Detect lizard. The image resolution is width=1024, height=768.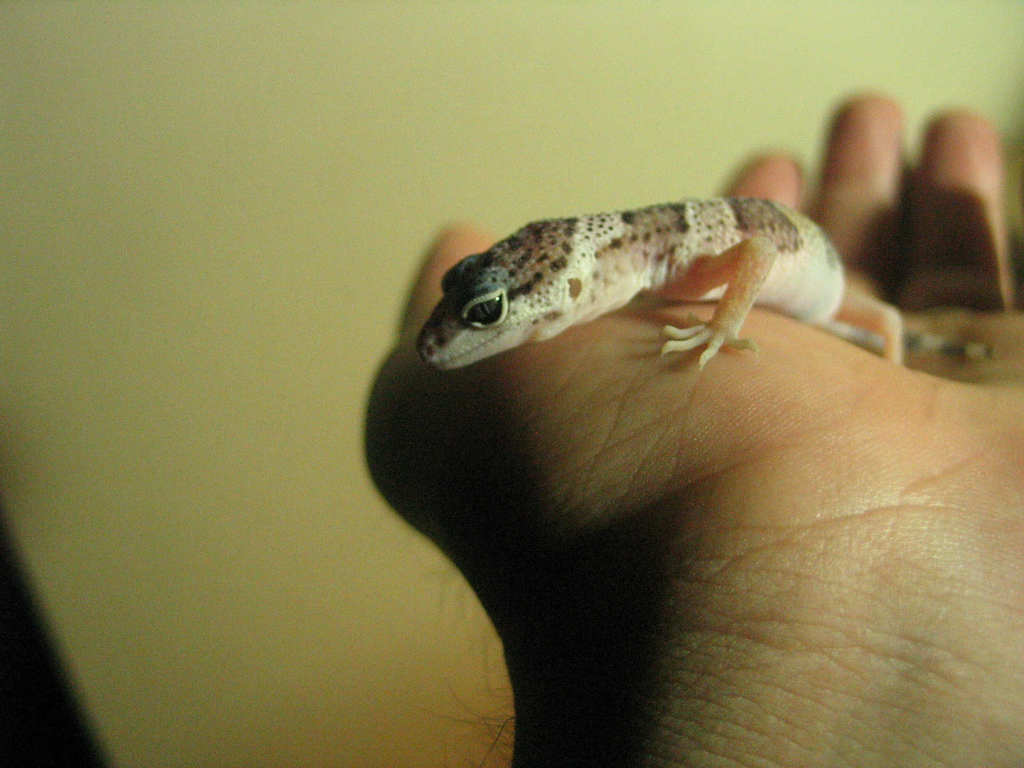
426 223 998 364.
